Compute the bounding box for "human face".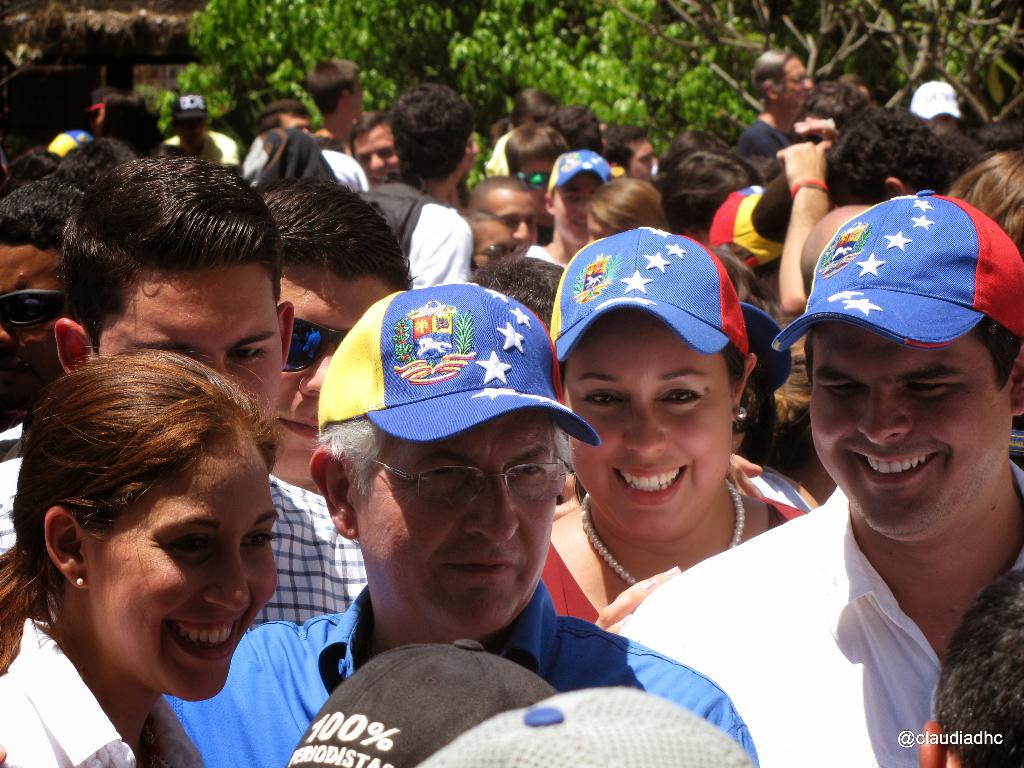
x1=546 y1=173 x2=604 y2=245.
